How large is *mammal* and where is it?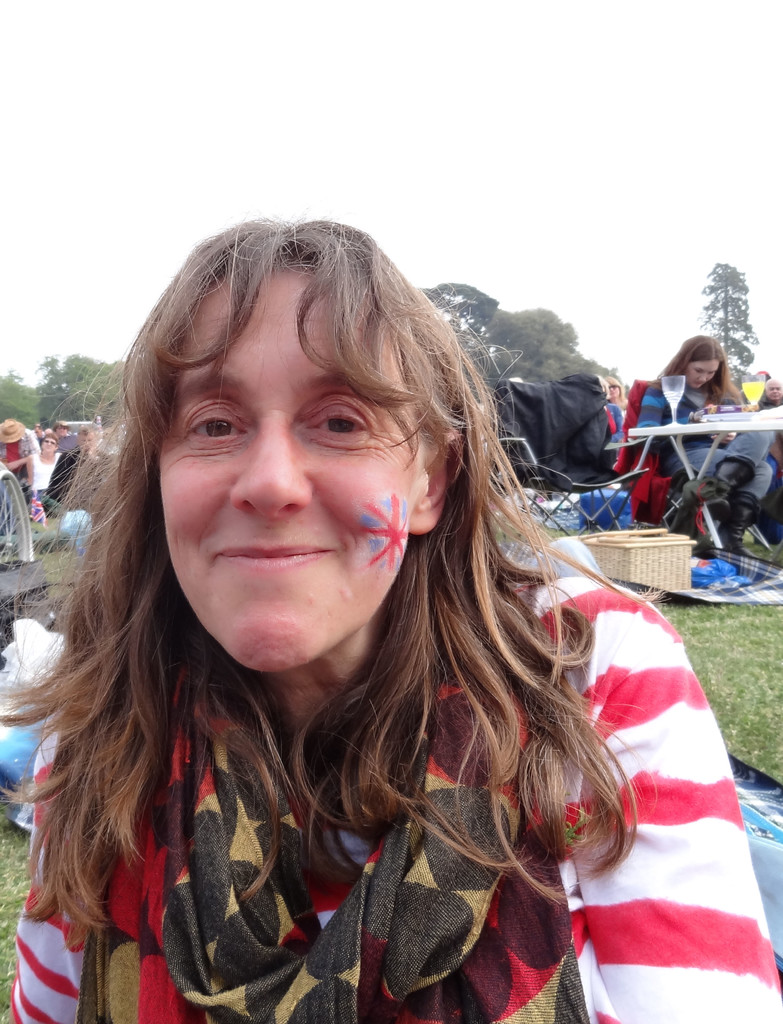
Bounding box: {"left": 0, "top": 420, "right": 33, "bottom": 485}.
